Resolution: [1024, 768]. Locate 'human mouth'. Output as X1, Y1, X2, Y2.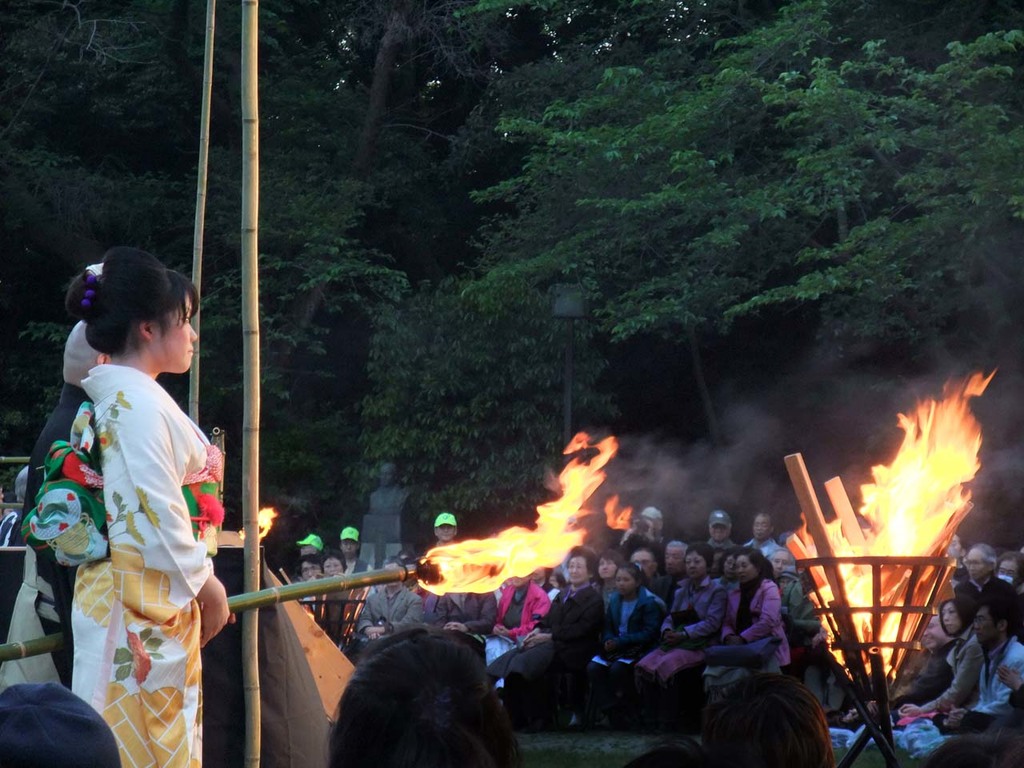
976, 634, 982, 640.
